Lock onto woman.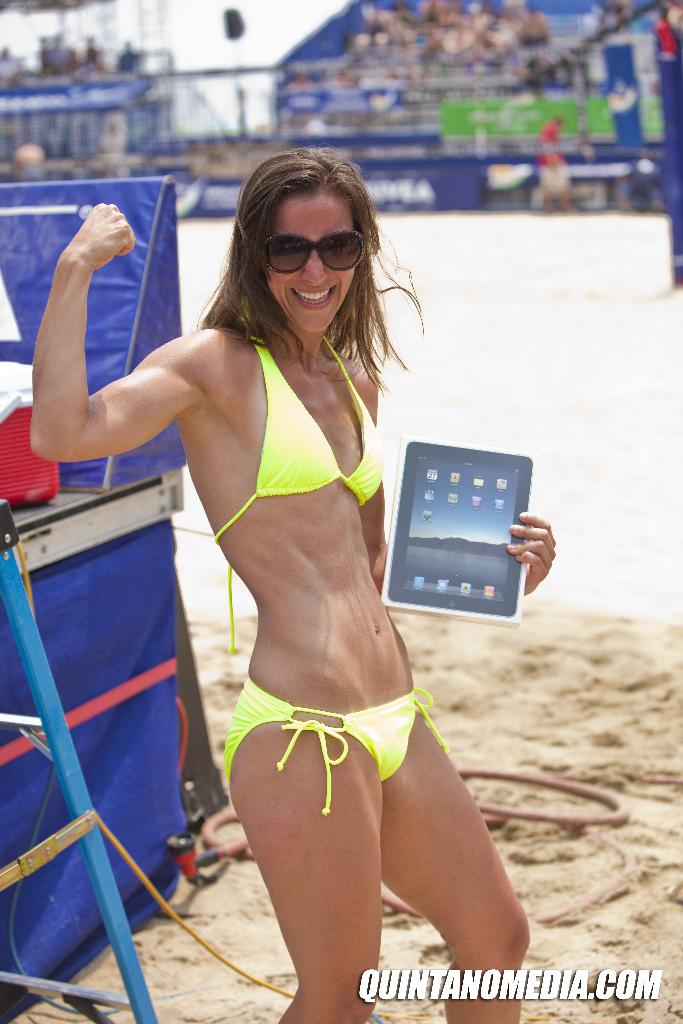
Locked: 90,141,510,1016.
